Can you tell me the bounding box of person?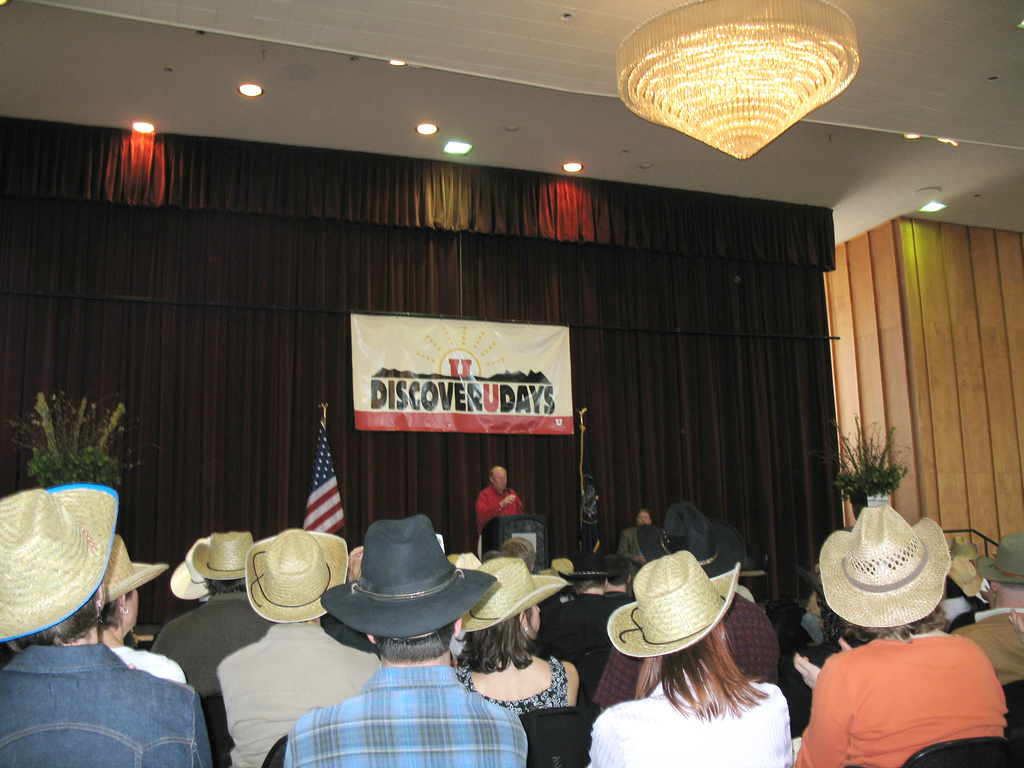
{"x1": 280, "y1": 515, "x2": 528, "y2": 767}.
